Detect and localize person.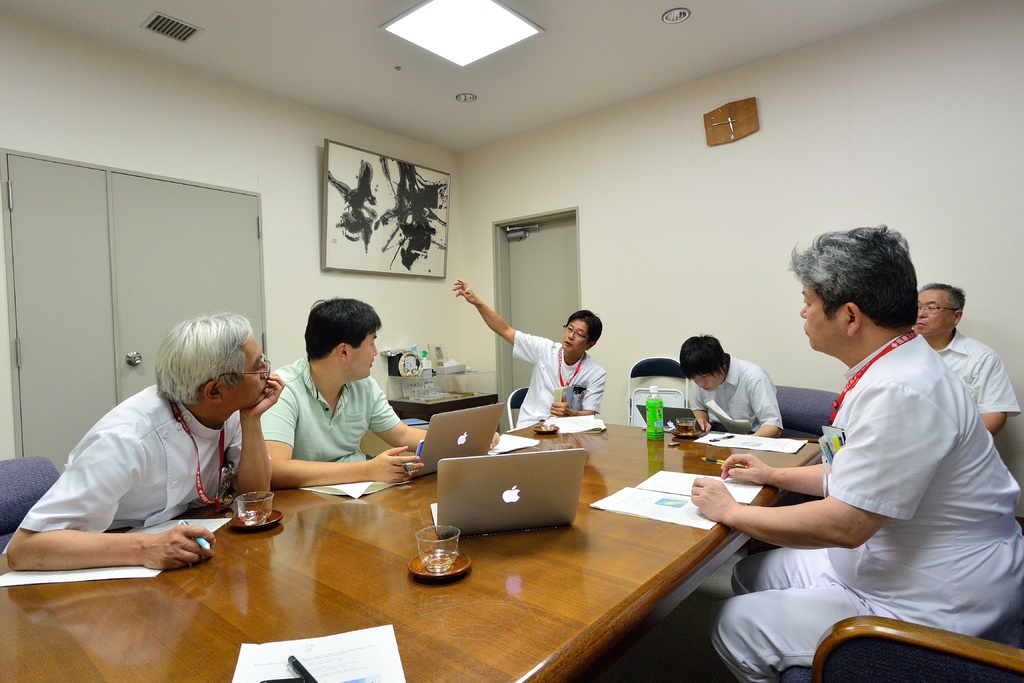
Localized at [left=257, top=293, right=499, bottom=483].
